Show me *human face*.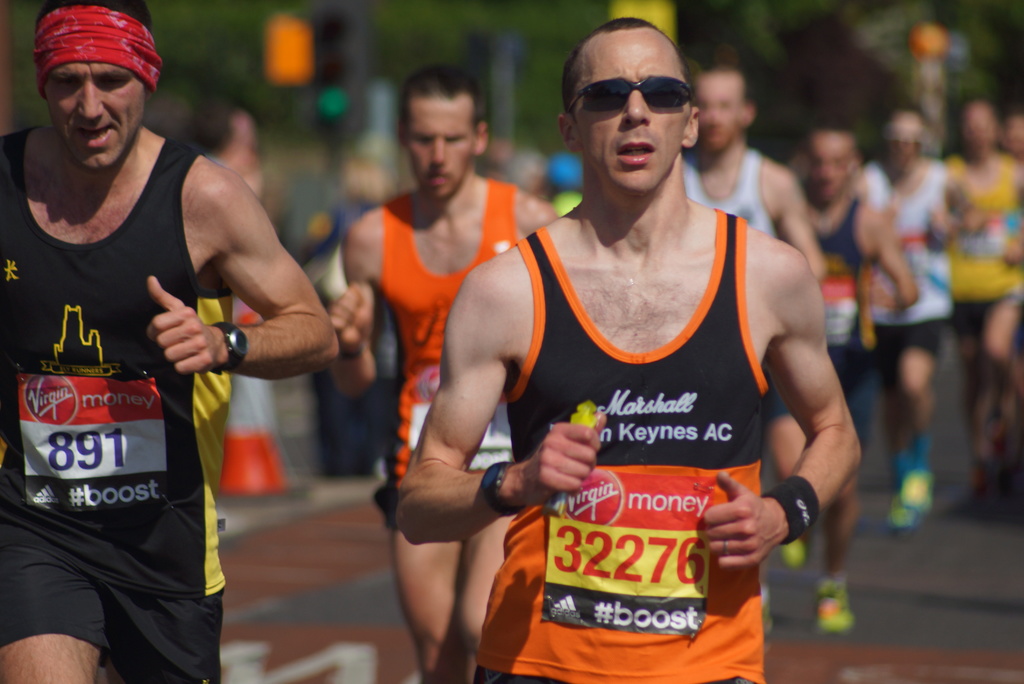
*human face* is here: crop(573, 30, 682, 195).
